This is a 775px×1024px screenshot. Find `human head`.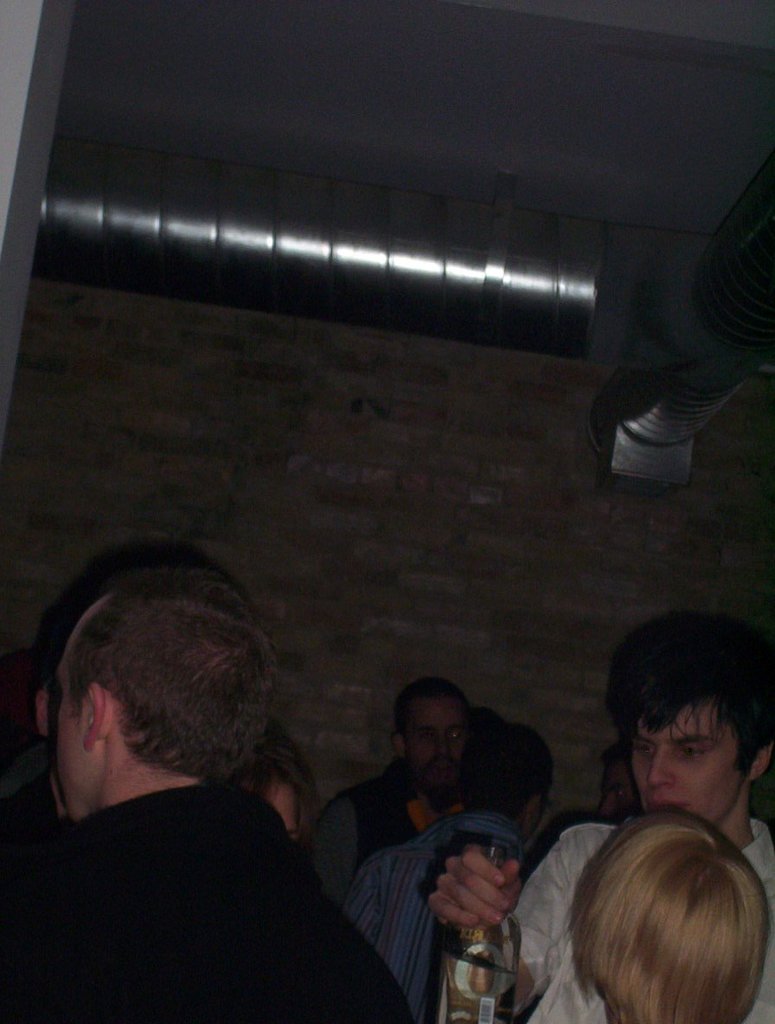
Bounding box: {"left": 595, "top": 748, "right": 648, "bottom": 826}.
